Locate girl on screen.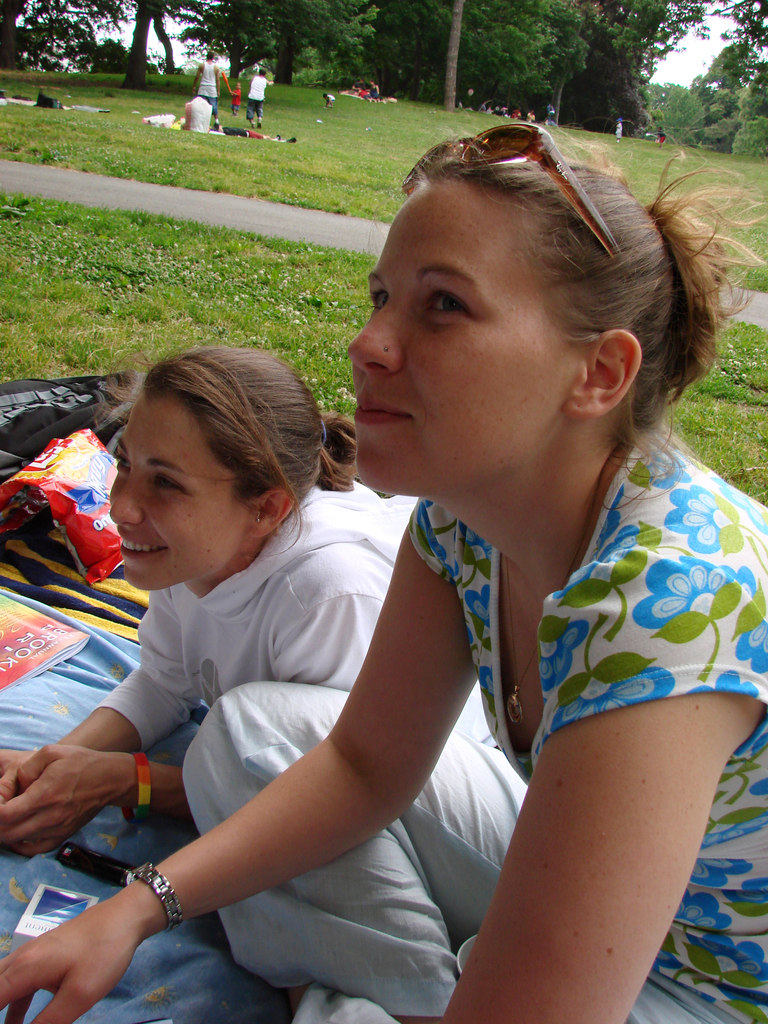
On screen at x1=0, y1=132, x2=767, y2=1023.
